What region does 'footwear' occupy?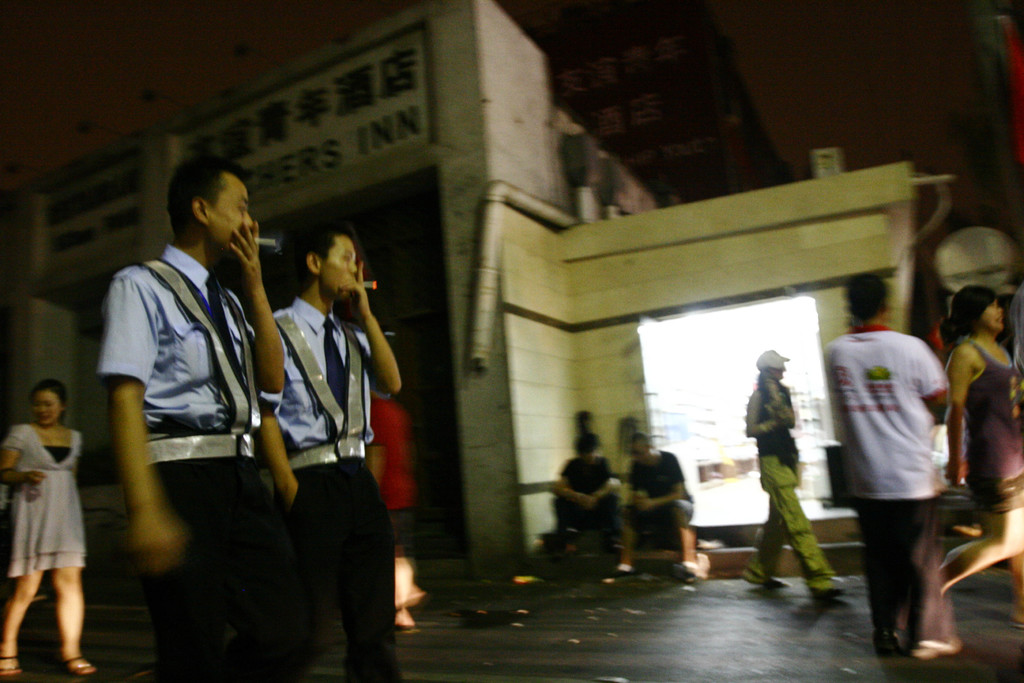
678, 562, 709, 584.
